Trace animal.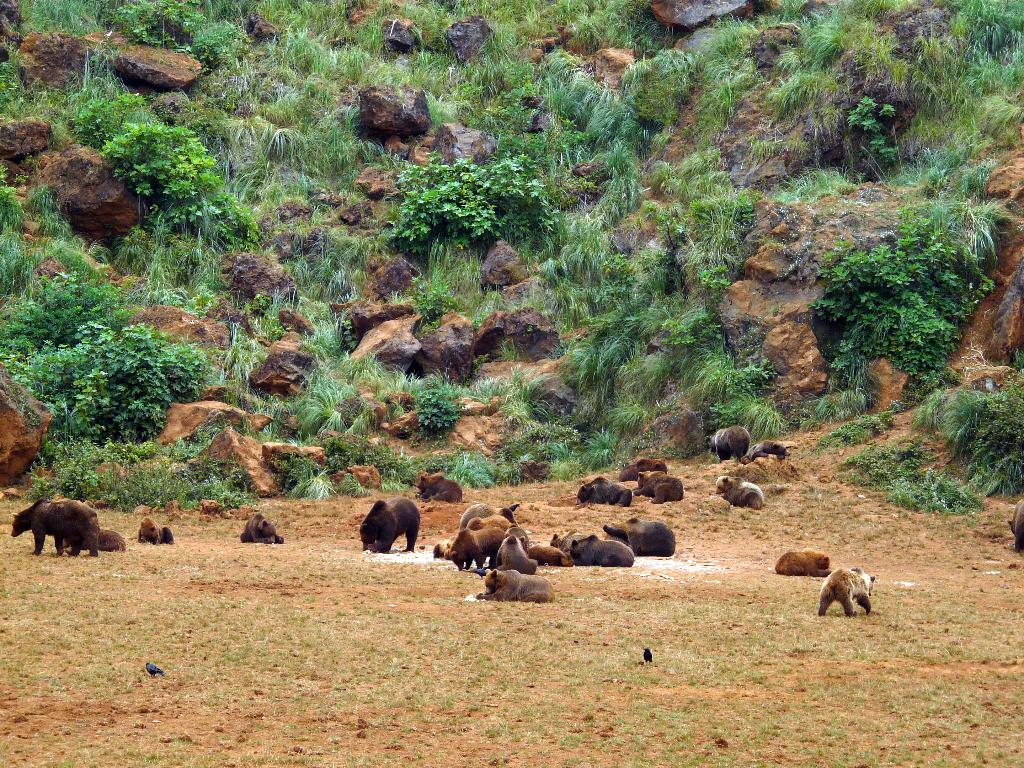
Traced to l=358, t=501, r=420, b=553.
